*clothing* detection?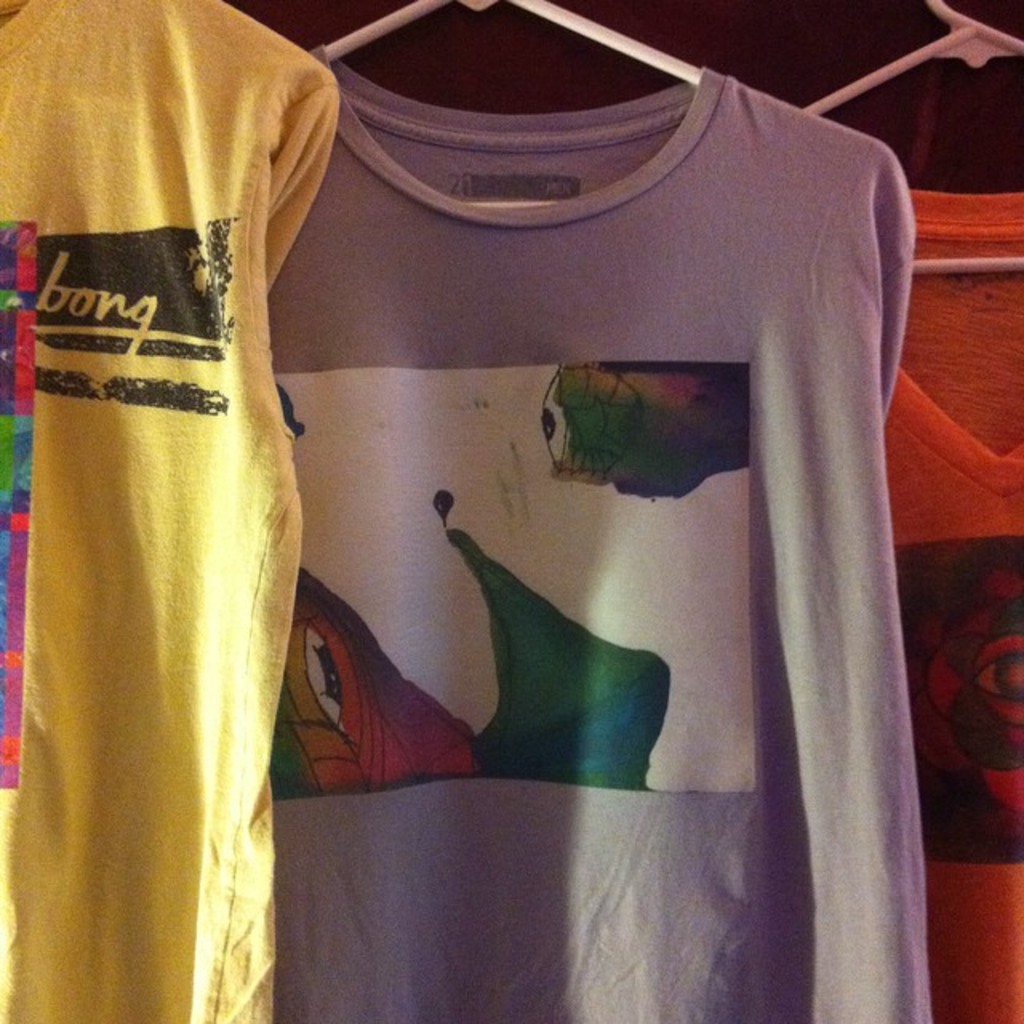
Rect(13, 10, 352, 1010)
